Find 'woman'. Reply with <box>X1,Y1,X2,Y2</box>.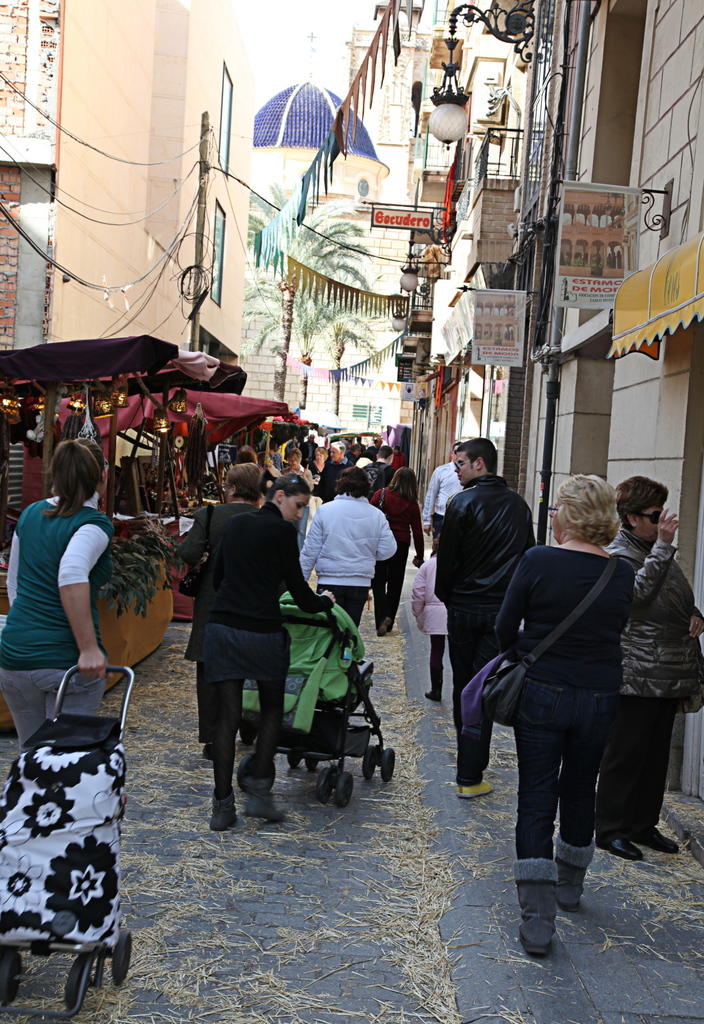
<box>600,478,703,866</box>.
